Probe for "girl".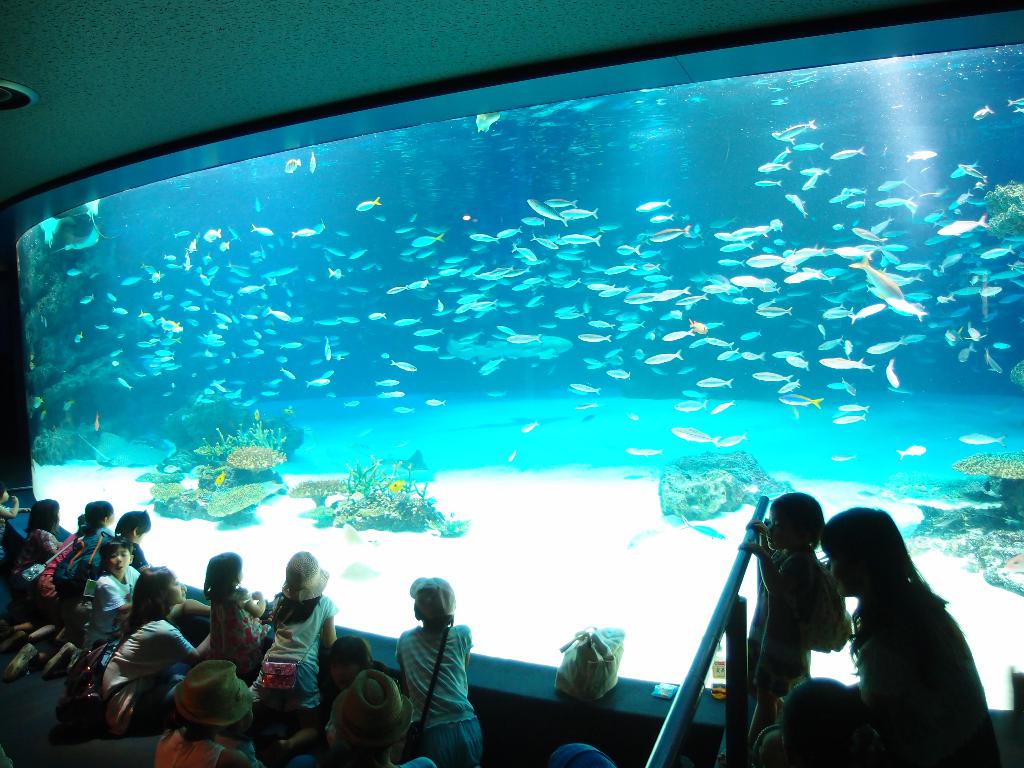
Probe result: bbox=[47, 509, 151, 678].
